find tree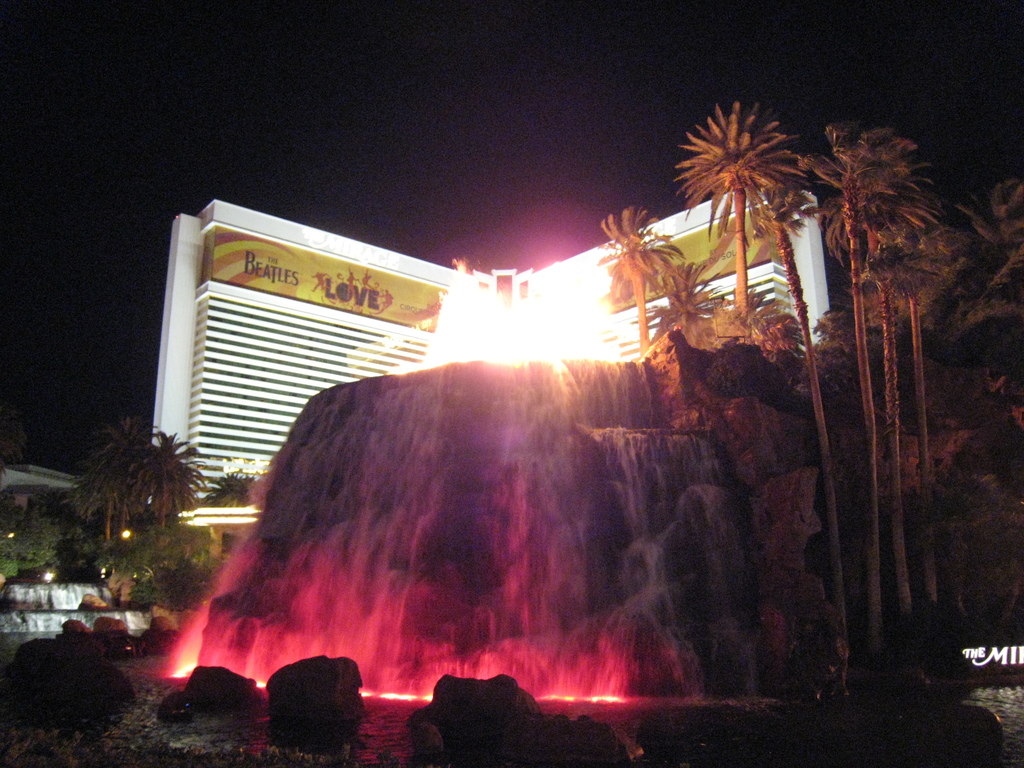
[583, 205, 687, 362]
